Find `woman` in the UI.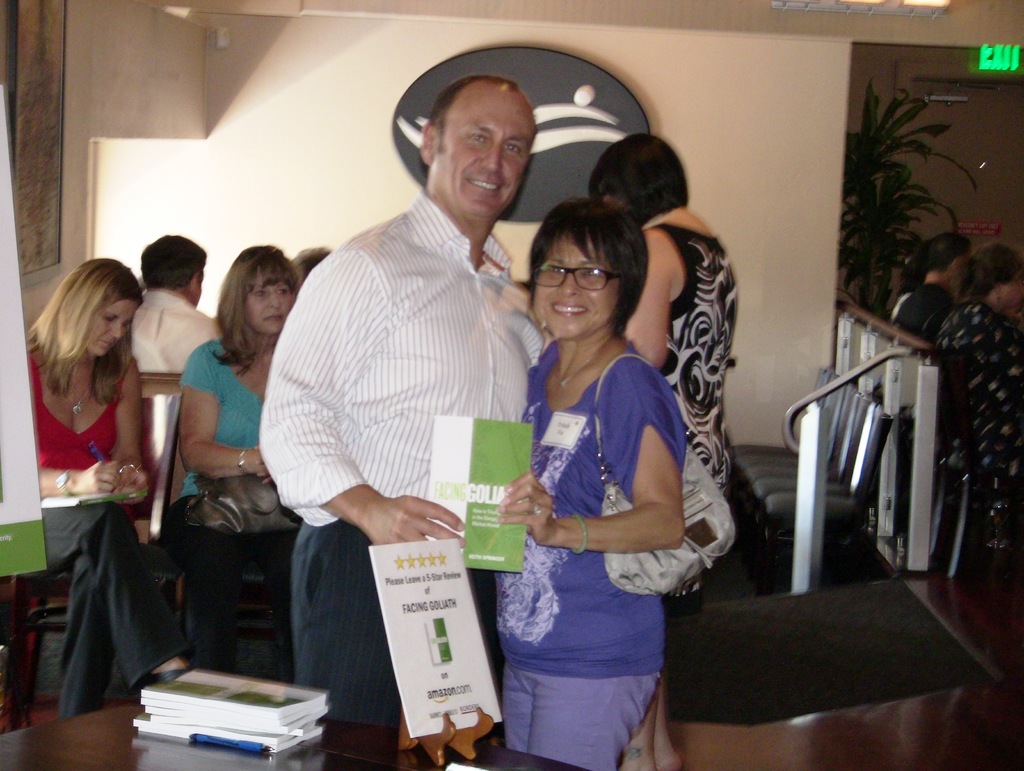
UI element at detection(168, 240, 297, 661).
